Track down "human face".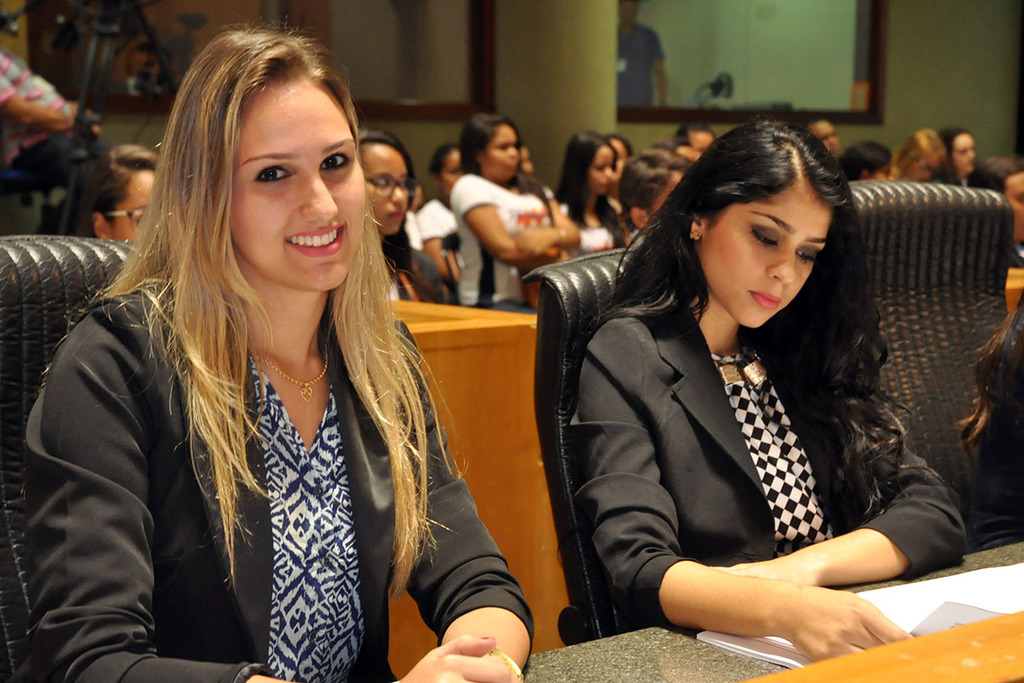
Tracked to box=[700, 183, 836, 330].
